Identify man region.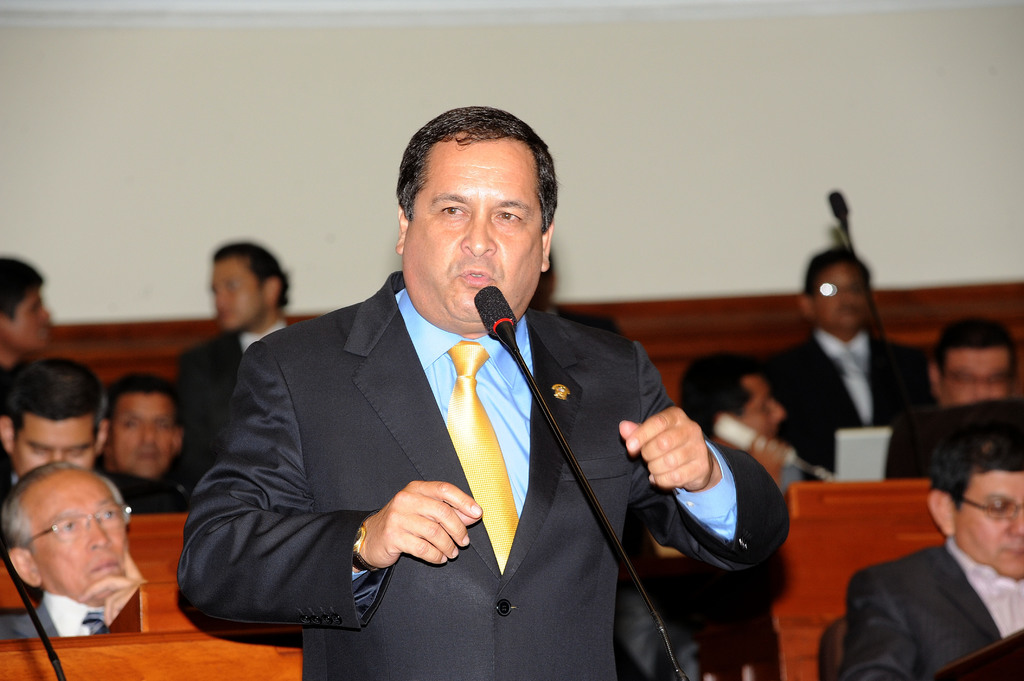
Region: bbox=[843, 399, 1023, 680].
